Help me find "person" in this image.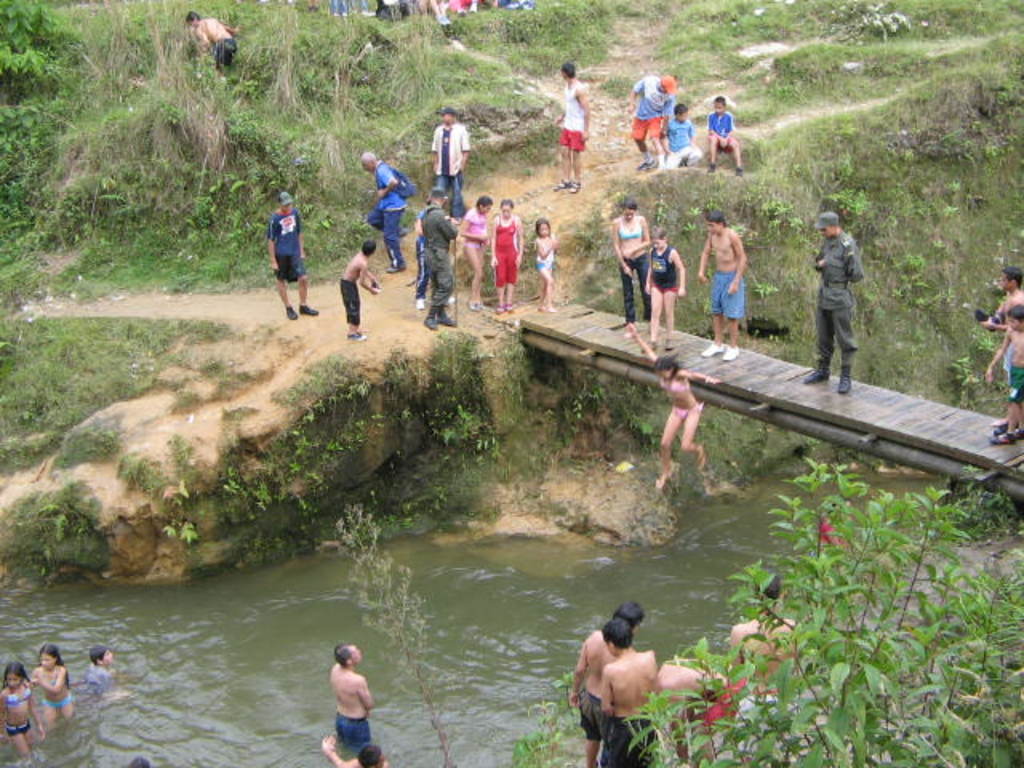
Found it: (x1=646, y1=226, x2=688, y2=354).
